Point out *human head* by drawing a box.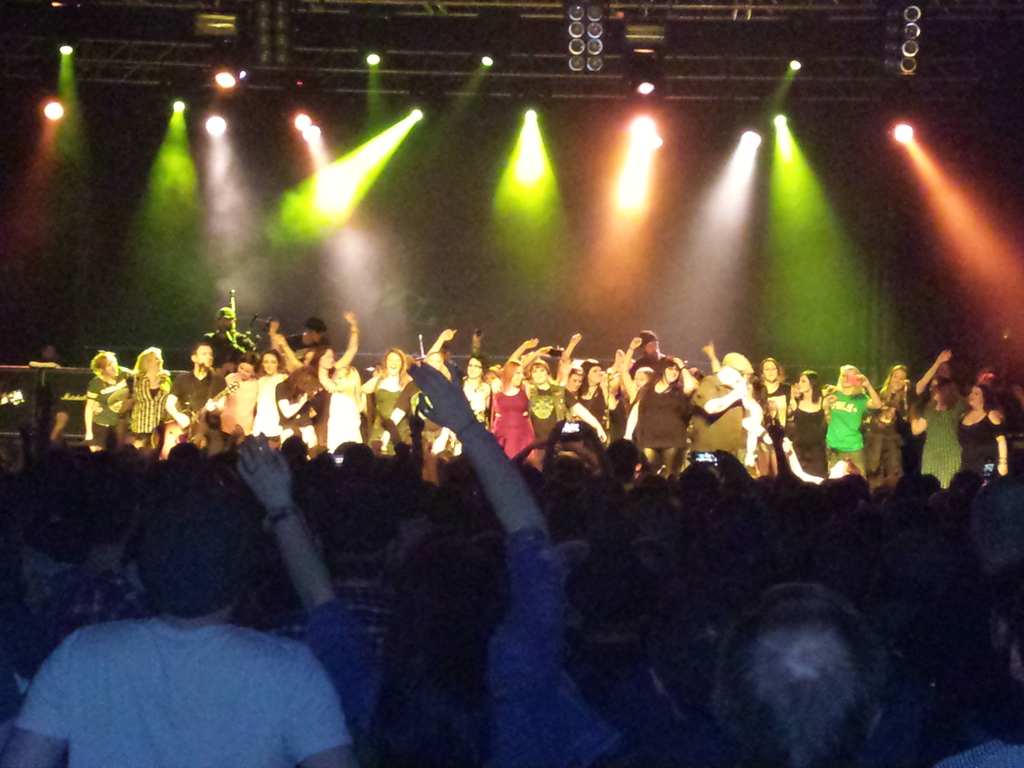
104/478/263/641.
